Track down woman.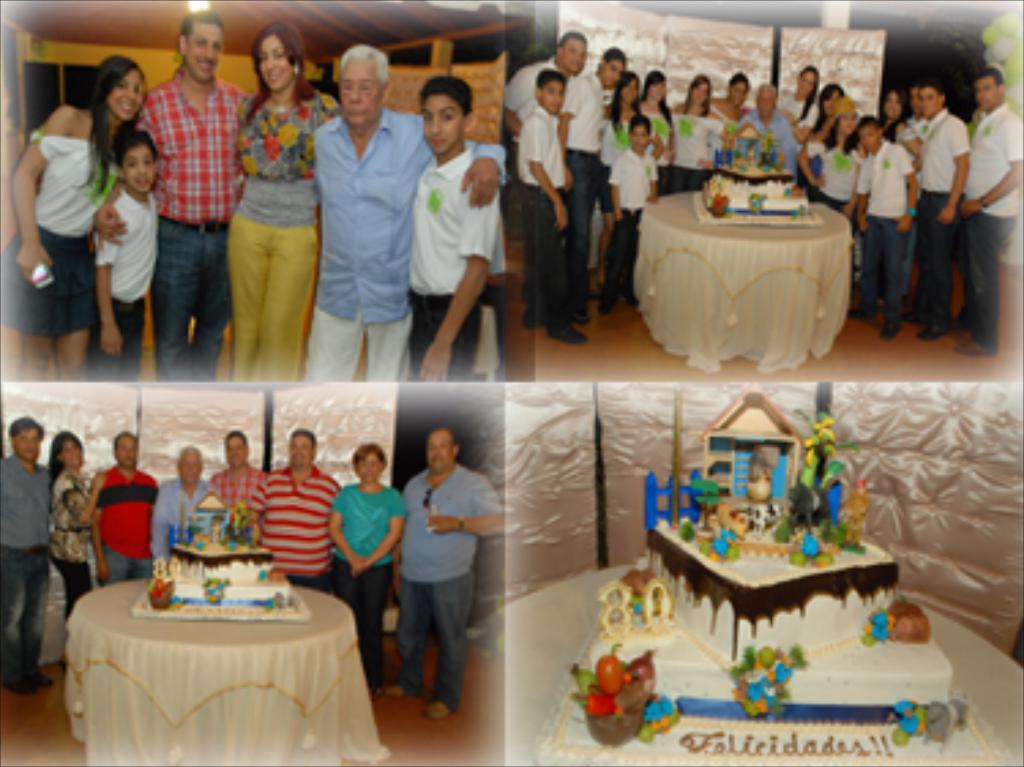
Tracked to detection(330, 434, 418, 696).
